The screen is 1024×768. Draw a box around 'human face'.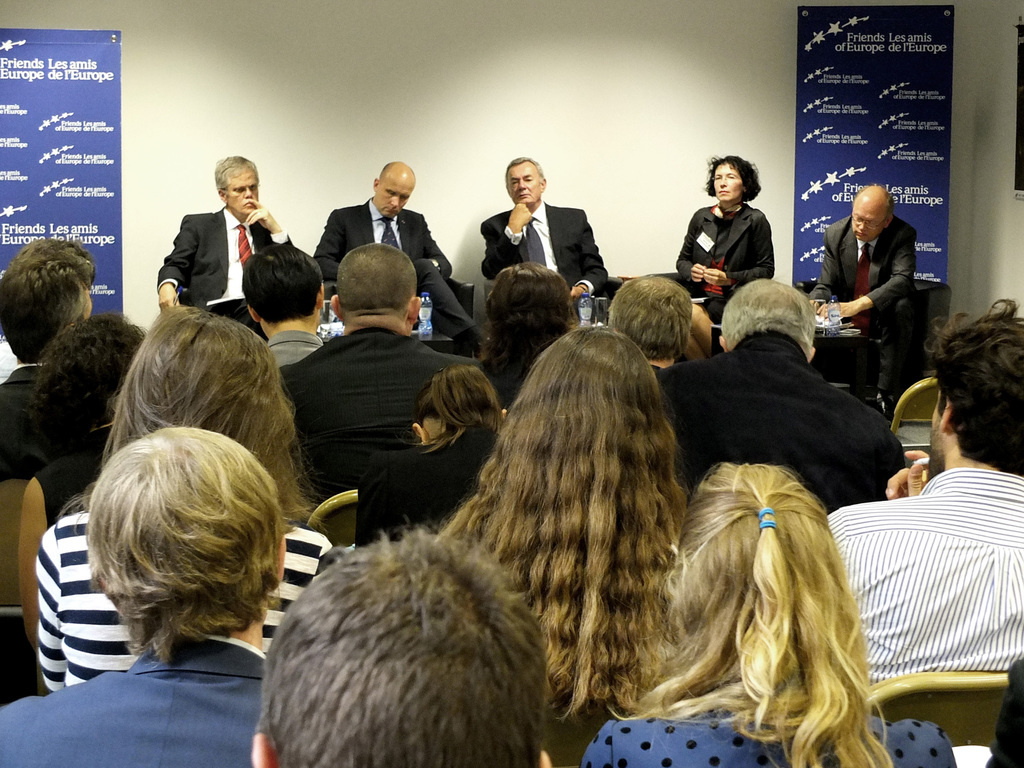
[left=228, top=170, right=259, bottom=215].
